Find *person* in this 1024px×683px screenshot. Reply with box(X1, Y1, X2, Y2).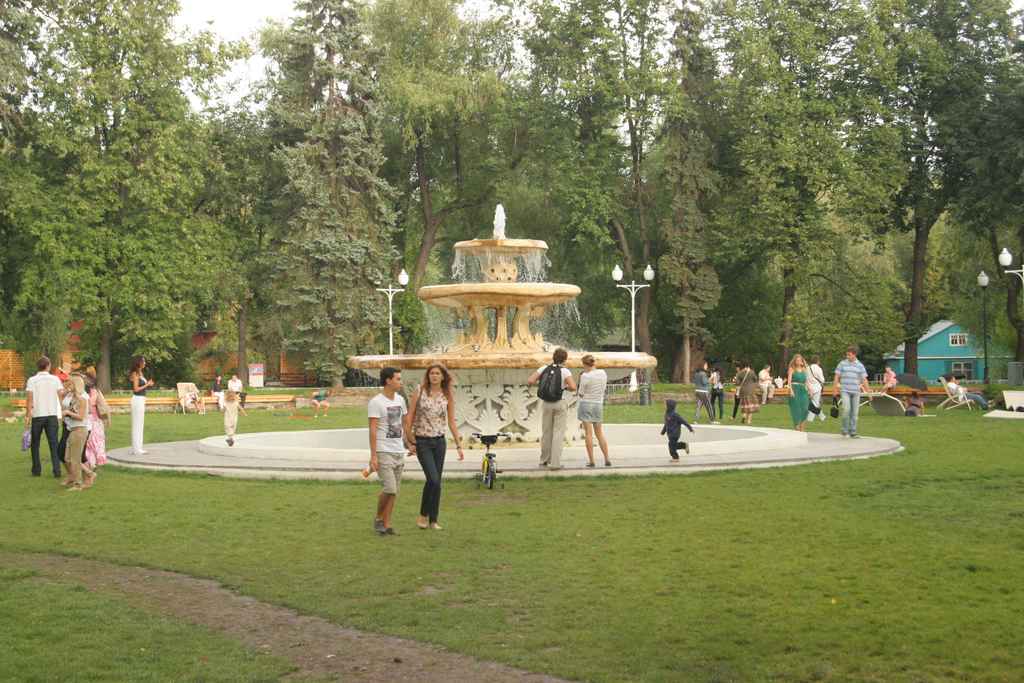
box(787, 348, 809, 434).
